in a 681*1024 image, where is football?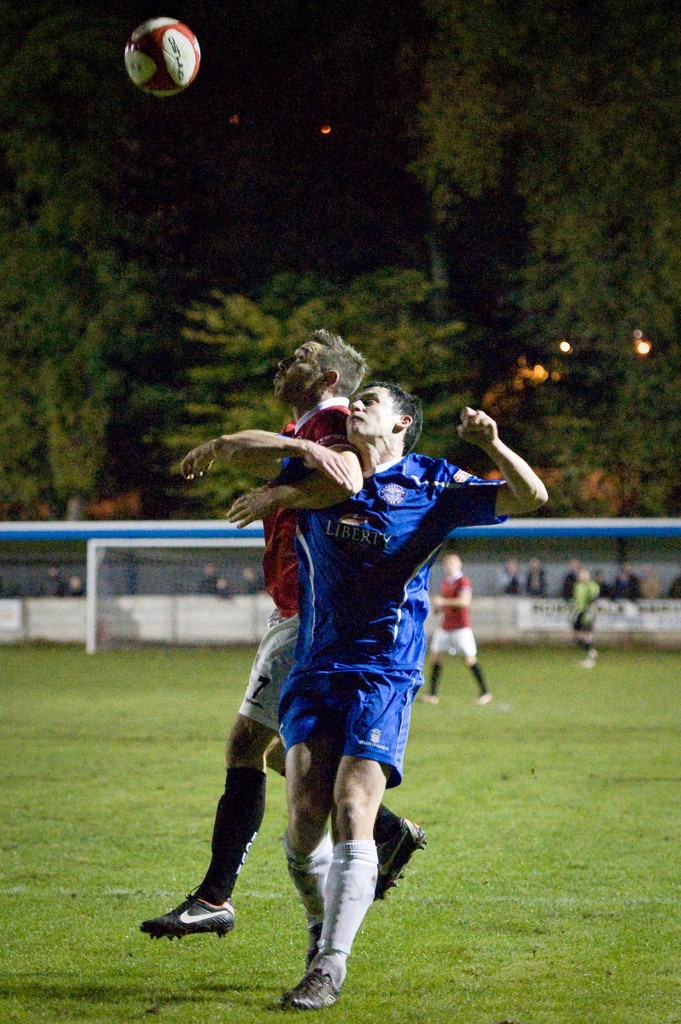
bbox=[120, 13, 202, 95].
